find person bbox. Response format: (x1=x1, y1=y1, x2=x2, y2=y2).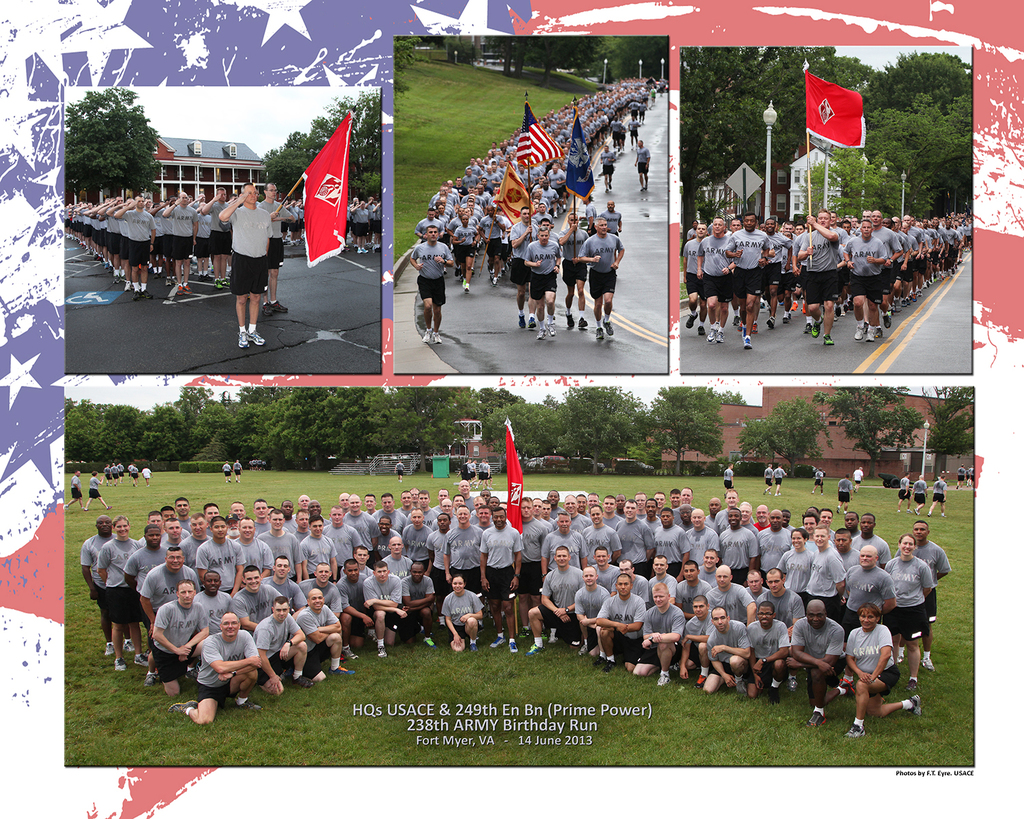
(x1=175, y1=513, x2=214, y2=573).
